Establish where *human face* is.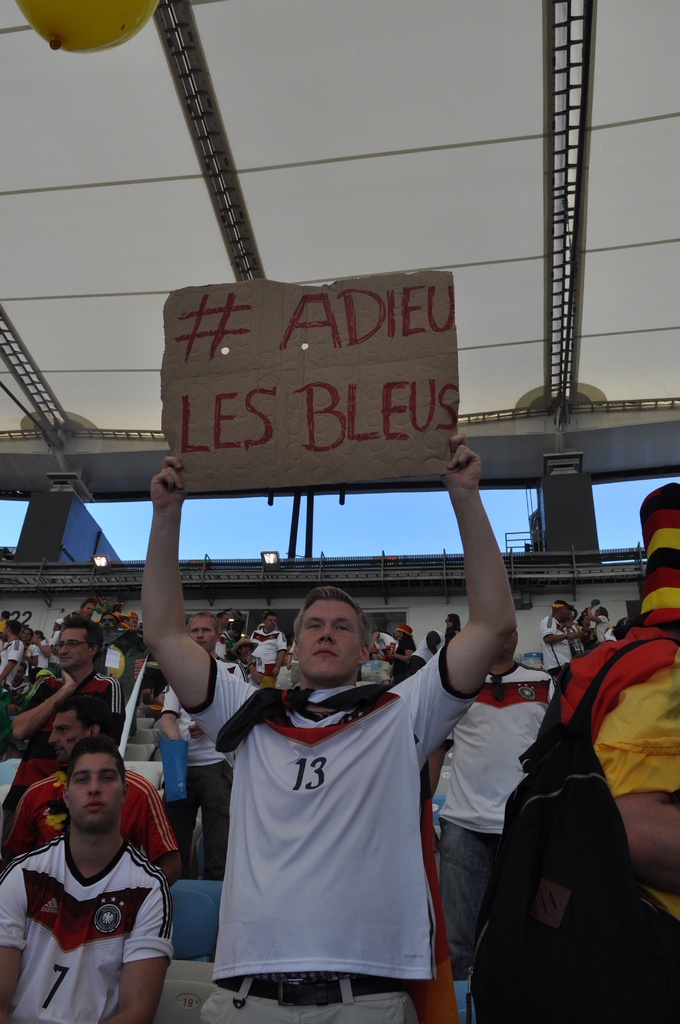
Established at [left=264, top=615, right=279, bottom=633].
